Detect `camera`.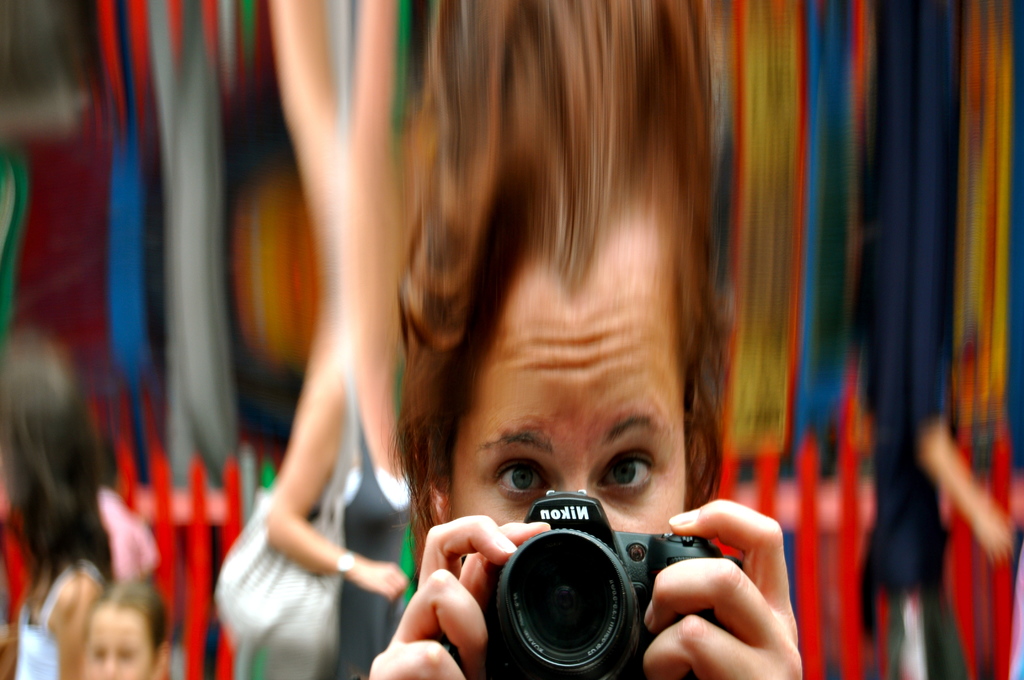
Detected at 454,488,712,668.
